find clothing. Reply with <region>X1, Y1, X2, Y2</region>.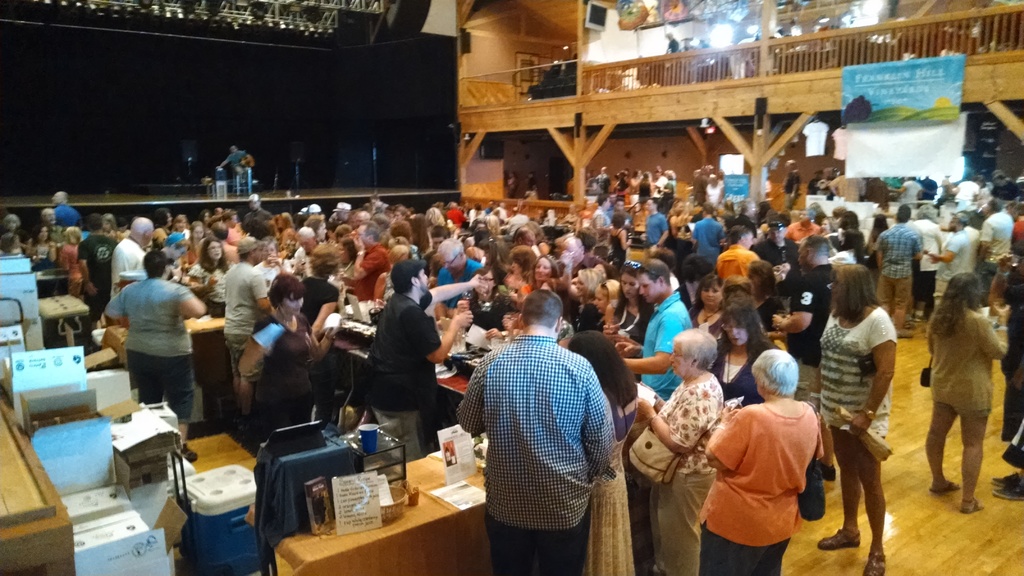
<region>459, 332, 619, 575</region>.
